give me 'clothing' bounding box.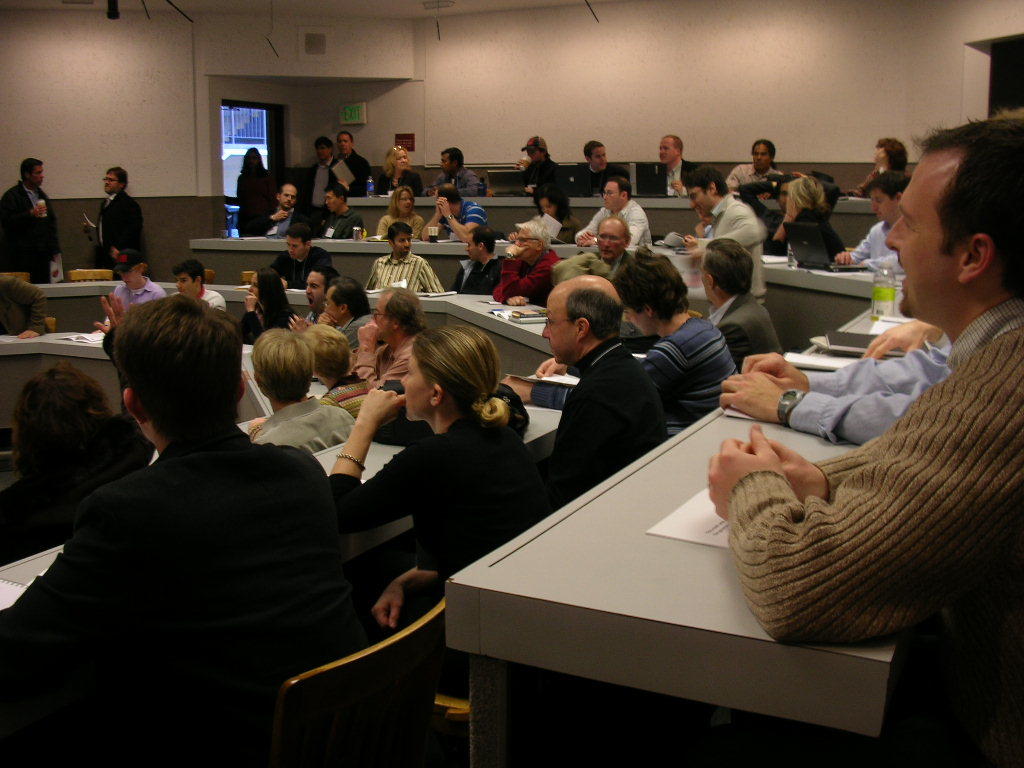
box=[362, 258, 440, 295].
